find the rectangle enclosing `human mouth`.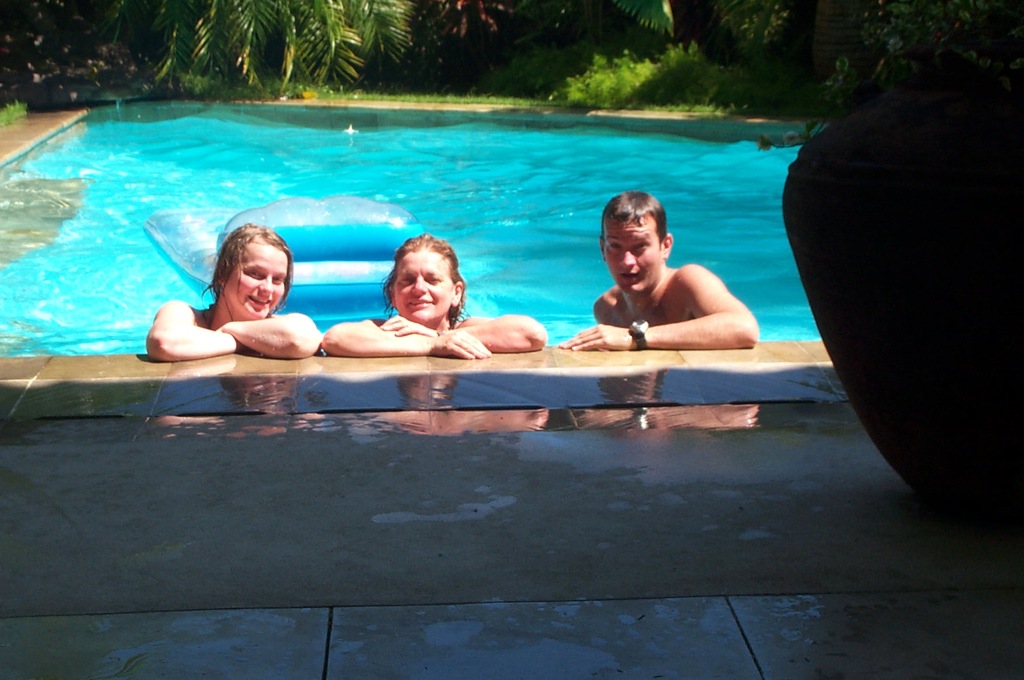
rect(408, 303, 435, 308).
